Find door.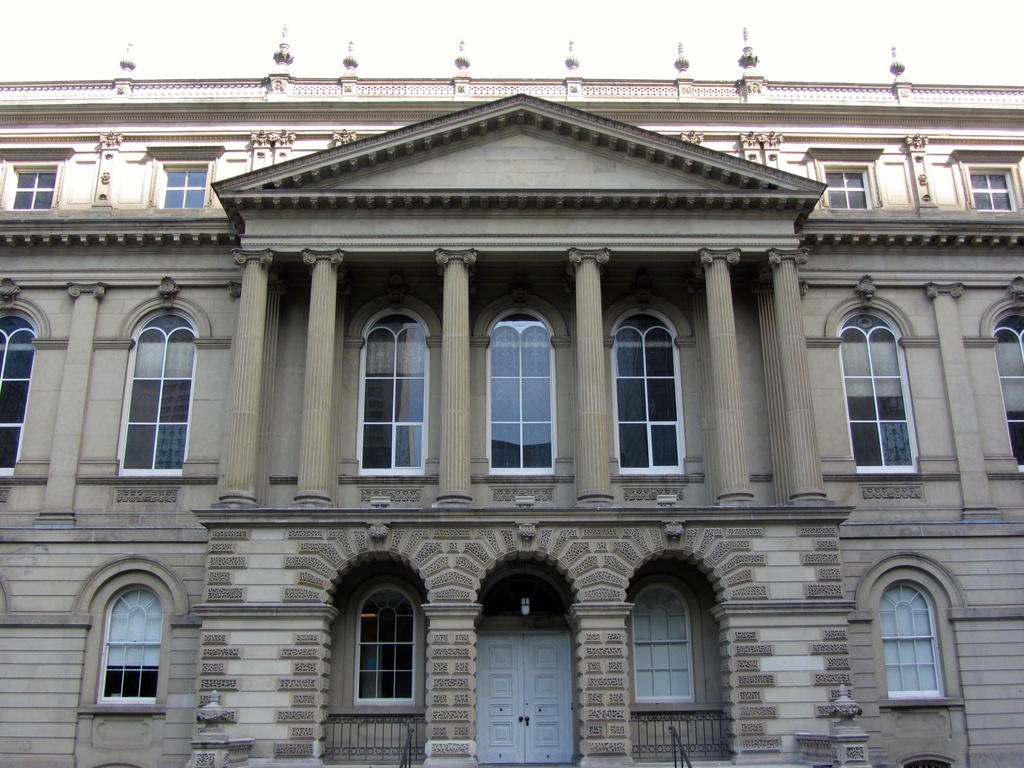
(x1=477, y1=636, x2=517, y2=765).
